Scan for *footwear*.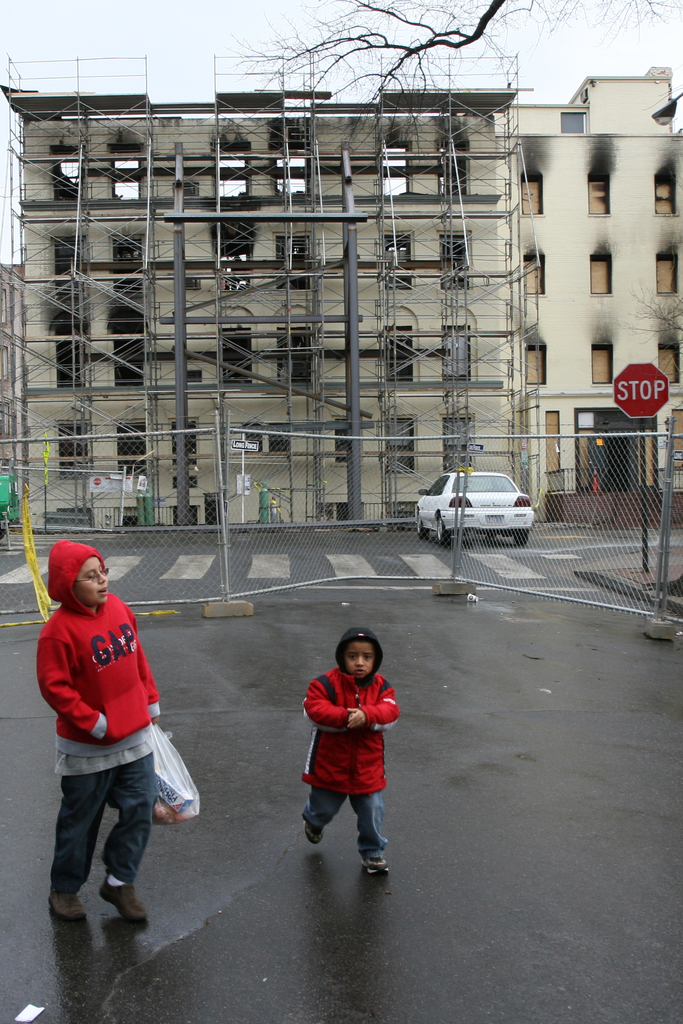
Scan result: x1=99 y1=877 x2=143 y2=915.
